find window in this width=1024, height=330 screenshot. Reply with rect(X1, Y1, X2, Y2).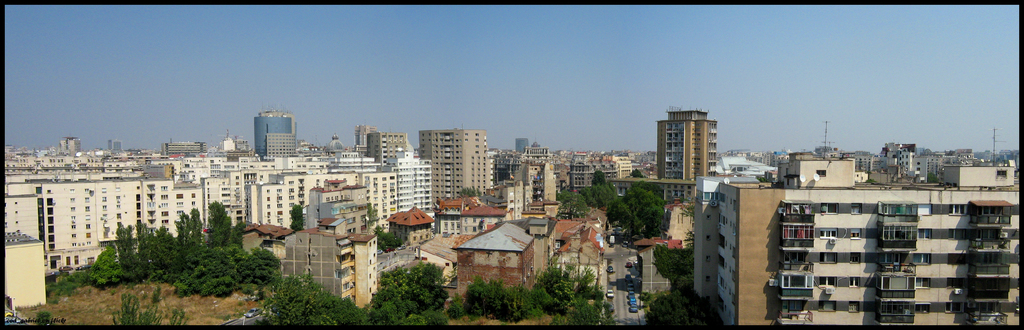
rect(851, 250, 859, 262).
